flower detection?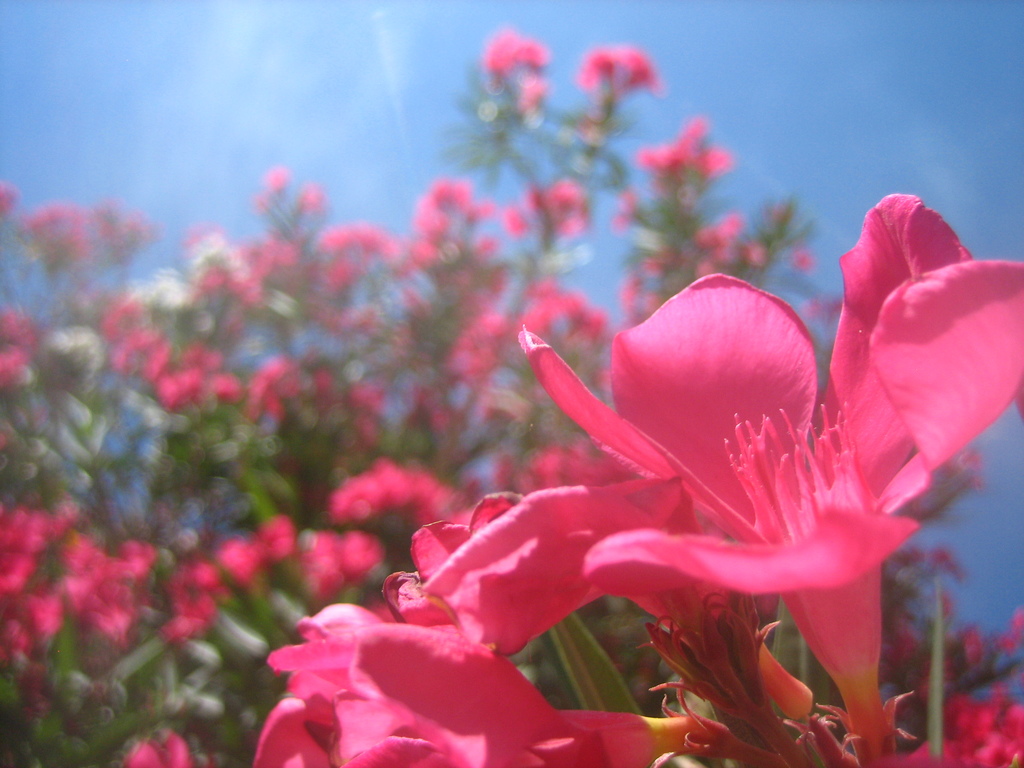
region(381, 260, 1023, 711)
